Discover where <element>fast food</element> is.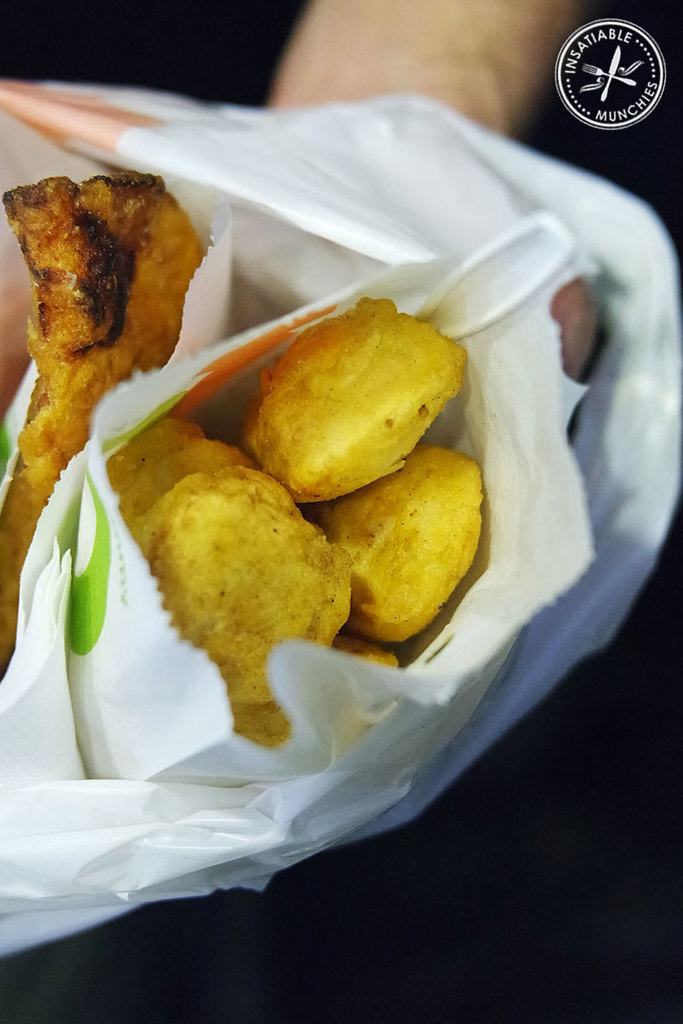
Discovered at 95:424:248:510.
